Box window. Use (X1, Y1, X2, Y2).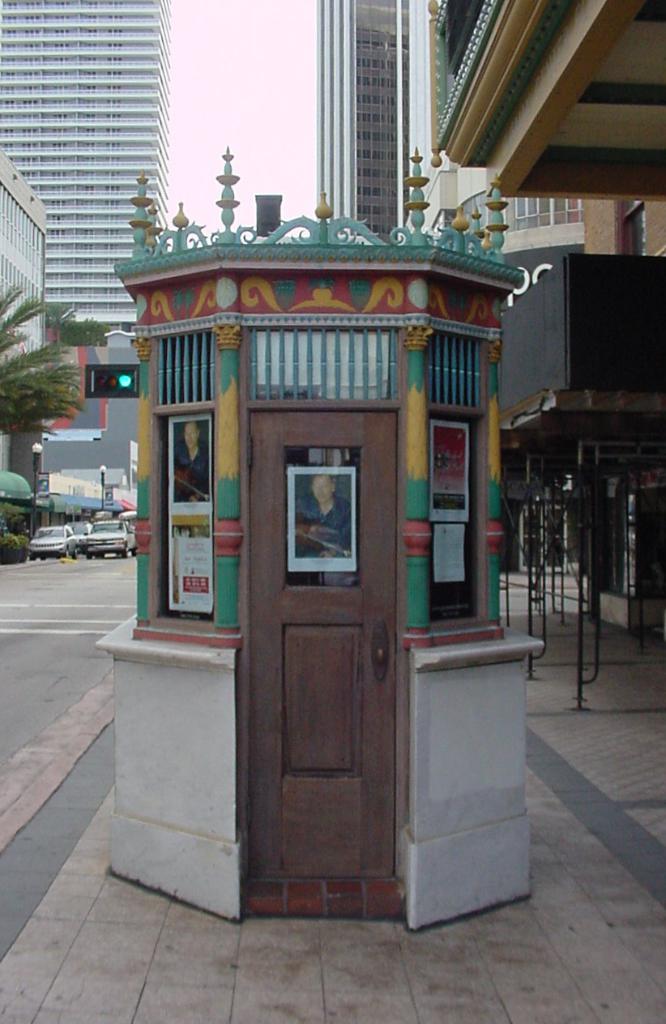
(616, 204, 643, 260).
